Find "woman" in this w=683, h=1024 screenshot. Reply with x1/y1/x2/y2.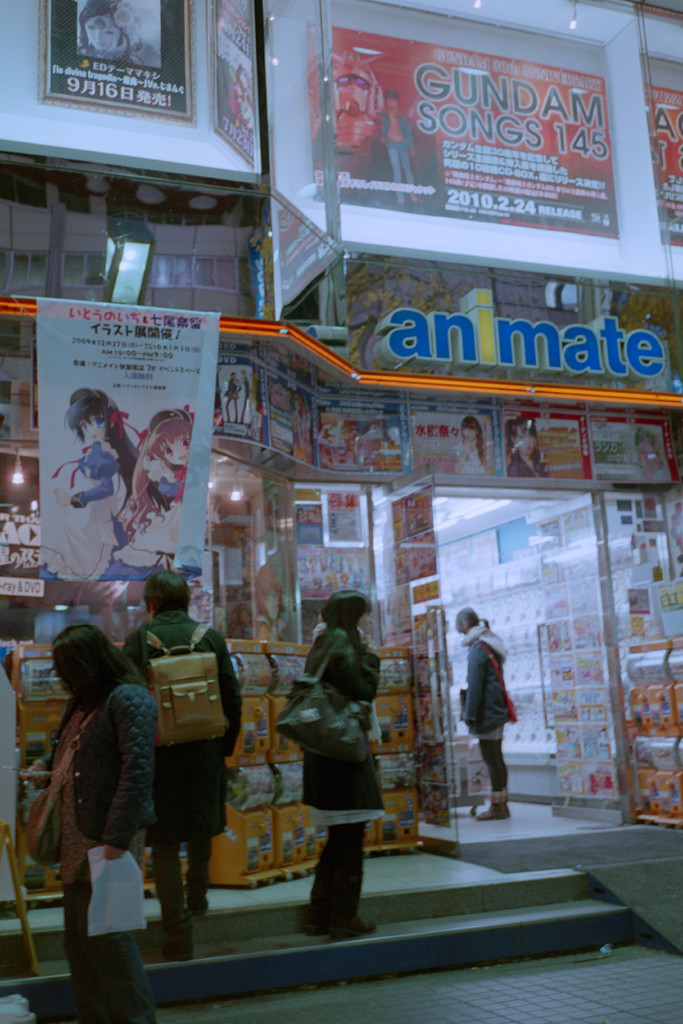
456/603/520/824.
